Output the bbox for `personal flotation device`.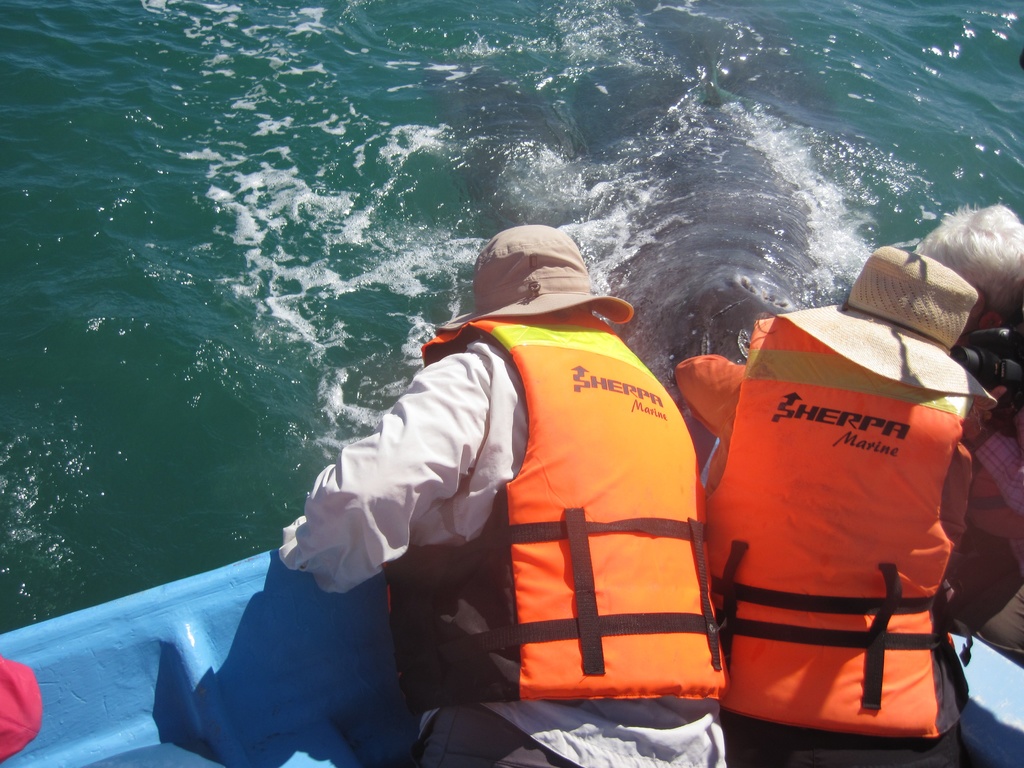
crop(665, 315, 972, 738).
